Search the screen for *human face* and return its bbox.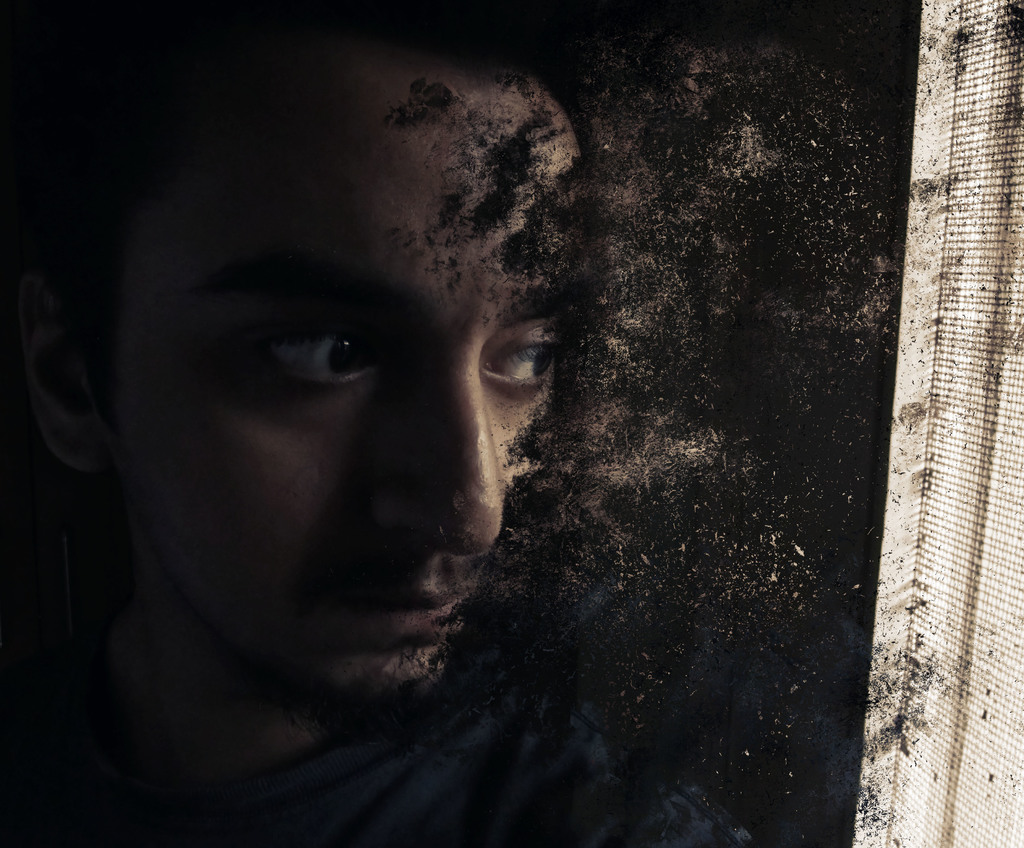
Found: l=104, t=42, r=589, b=715.
